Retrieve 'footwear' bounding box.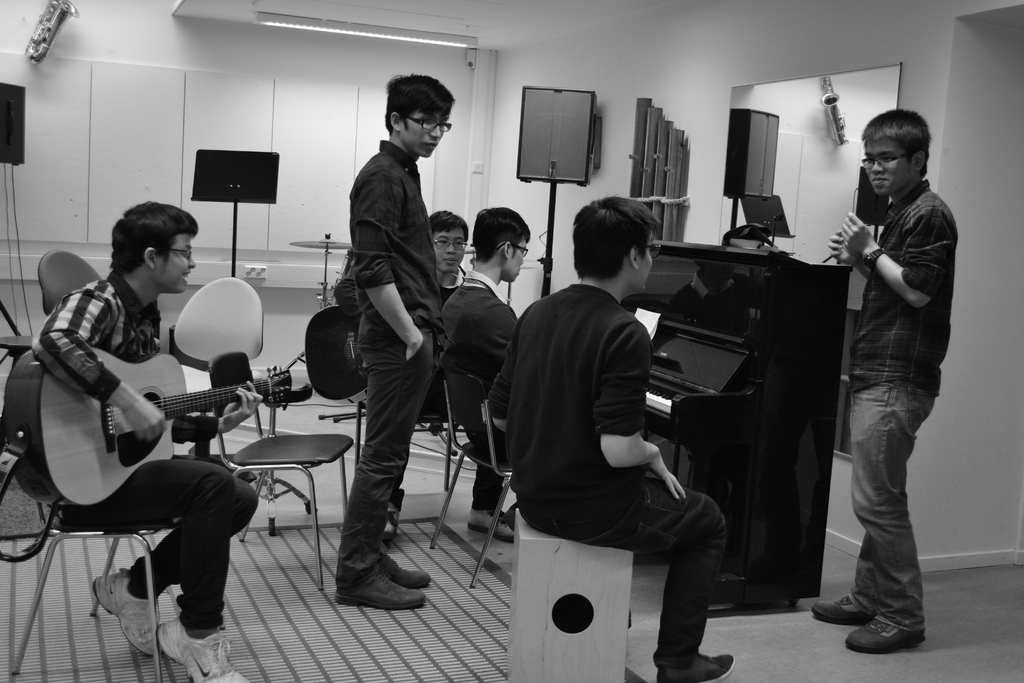
Bounding box: {"x1": 95, "y1": 566, "x2": 159, "y2": 656}.
